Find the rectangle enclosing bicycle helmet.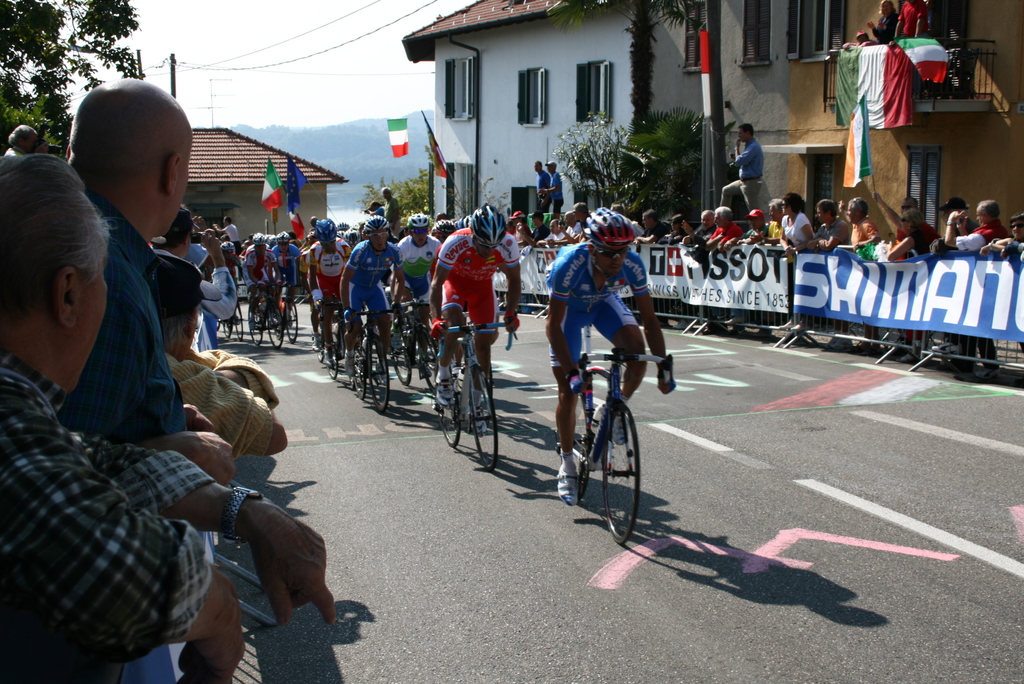
box=[367, 215, 388, 236].
